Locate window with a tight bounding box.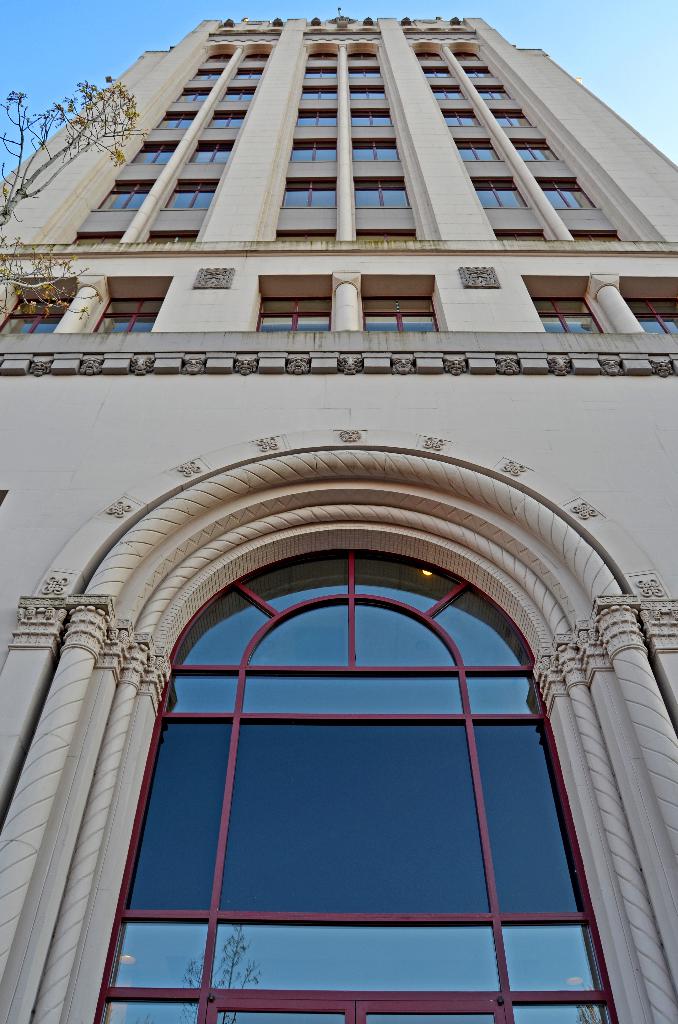
(x1=232, y1=63, x2=263, y2=79).
